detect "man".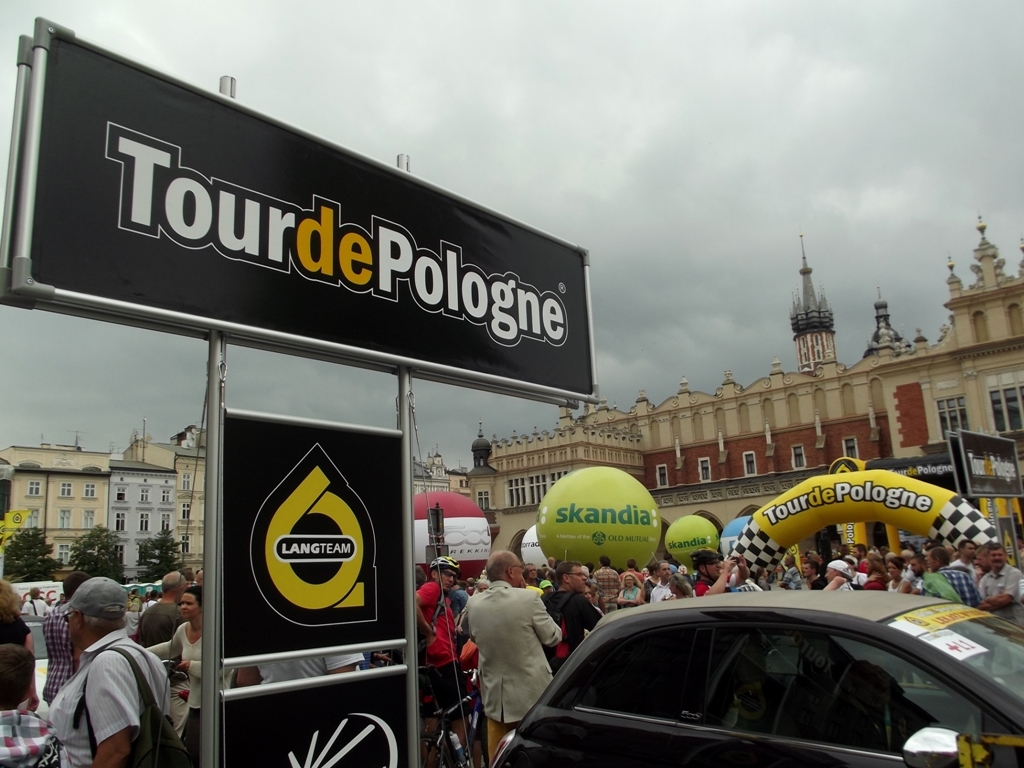
Detected at x1=829 y1=562 x2=848 y2=587.
